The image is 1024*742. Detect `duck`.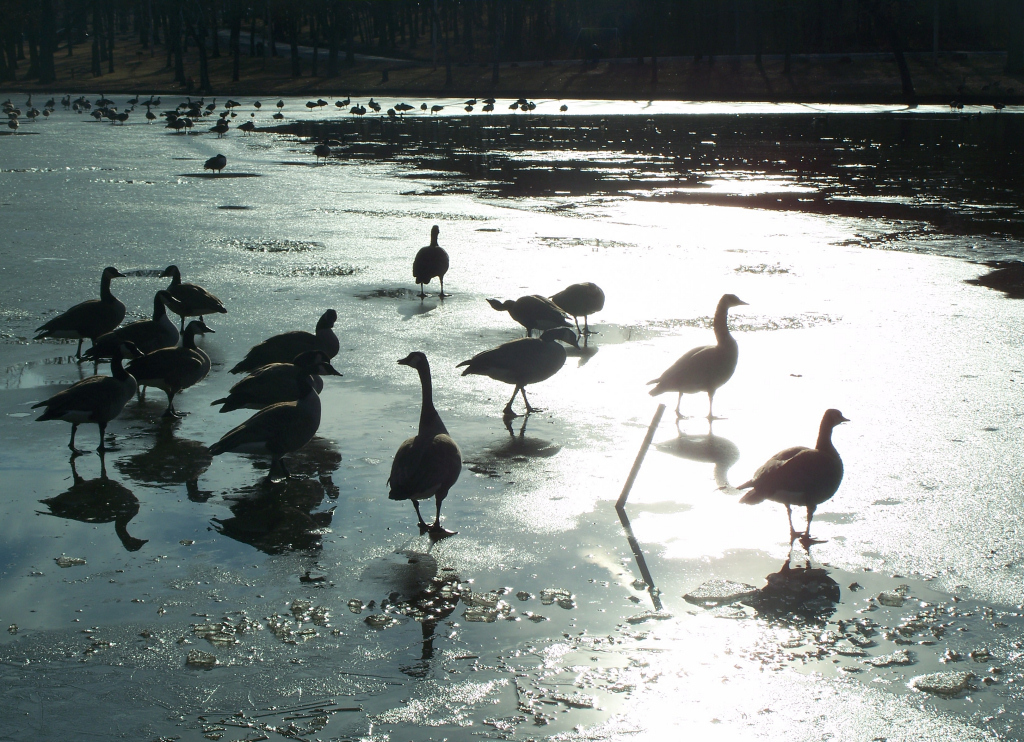
Detection: bbox=(62, 93, 73, 106).
